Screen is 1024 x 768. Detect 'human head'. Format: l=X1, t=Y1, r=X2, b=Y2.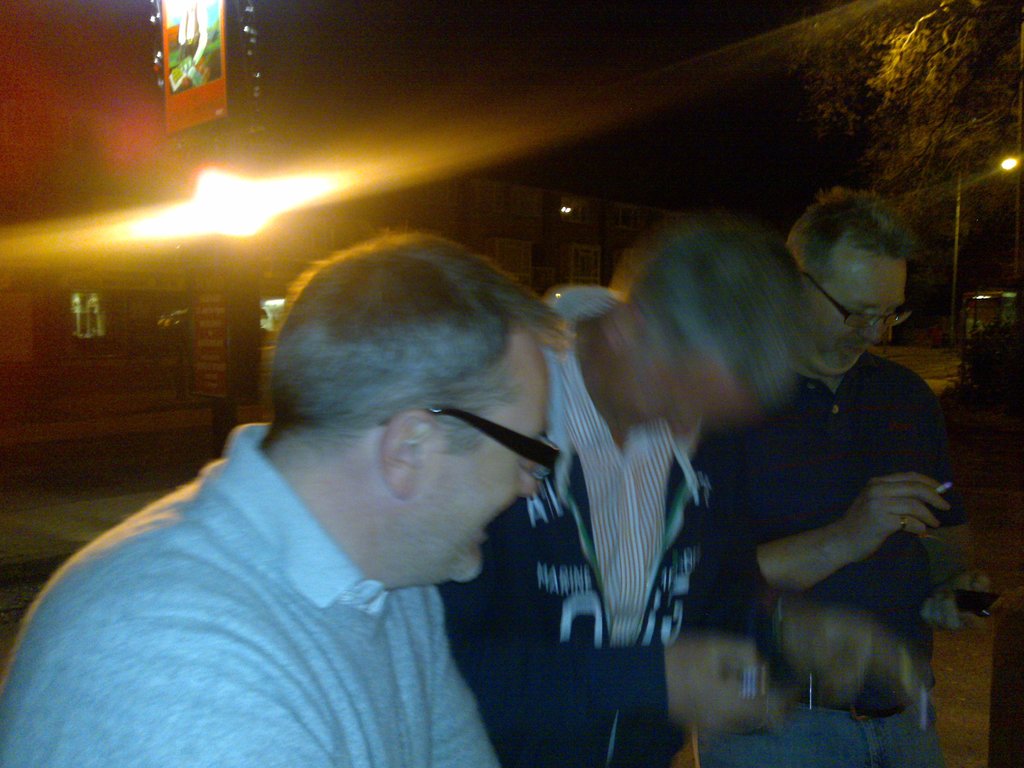
l=256, t=240, r=571, b=593.
